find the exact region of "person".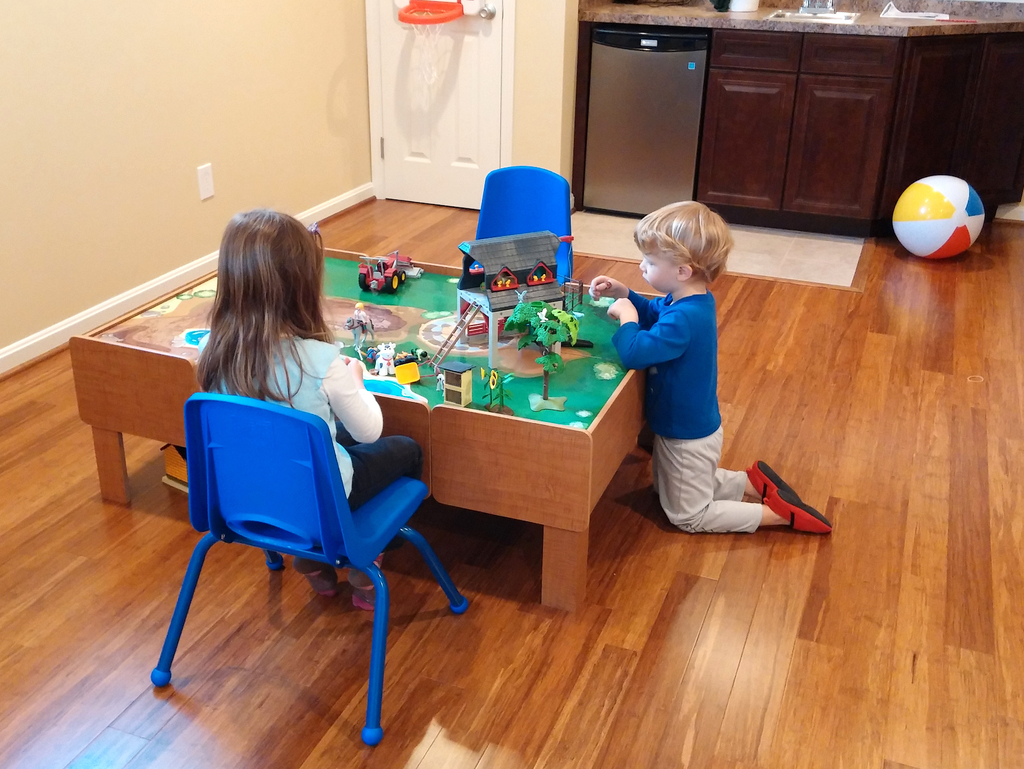
Exact region: detection(619, 173, 788, 585).
